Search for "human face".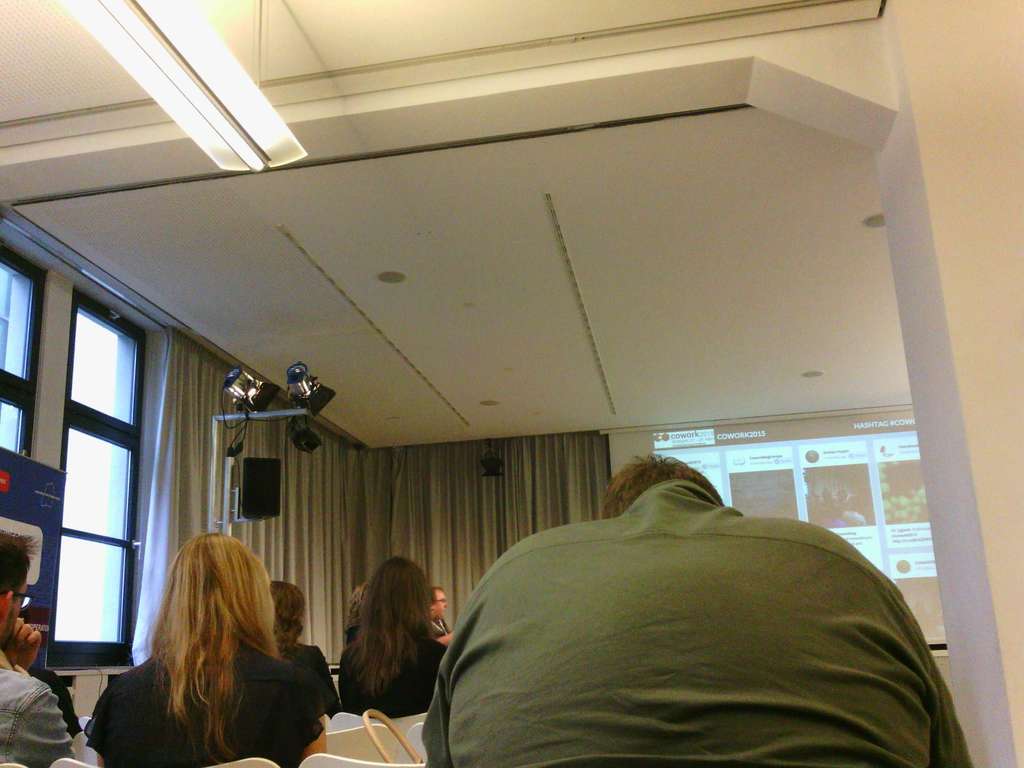
Found at crop(0, 577, 27, 650).
